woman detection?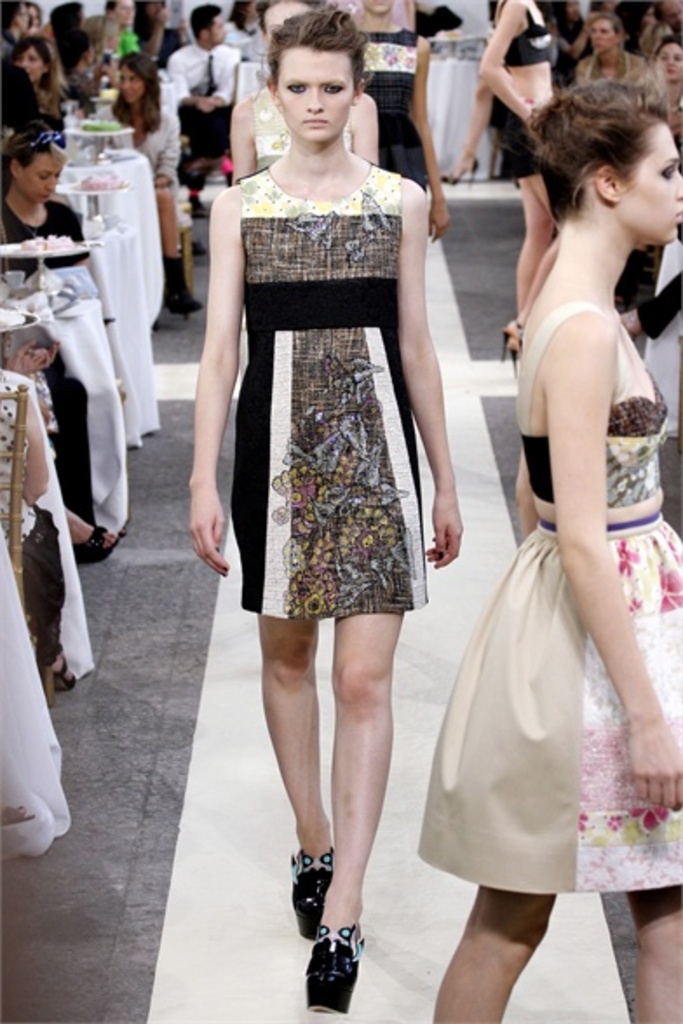
570,12,641,87
